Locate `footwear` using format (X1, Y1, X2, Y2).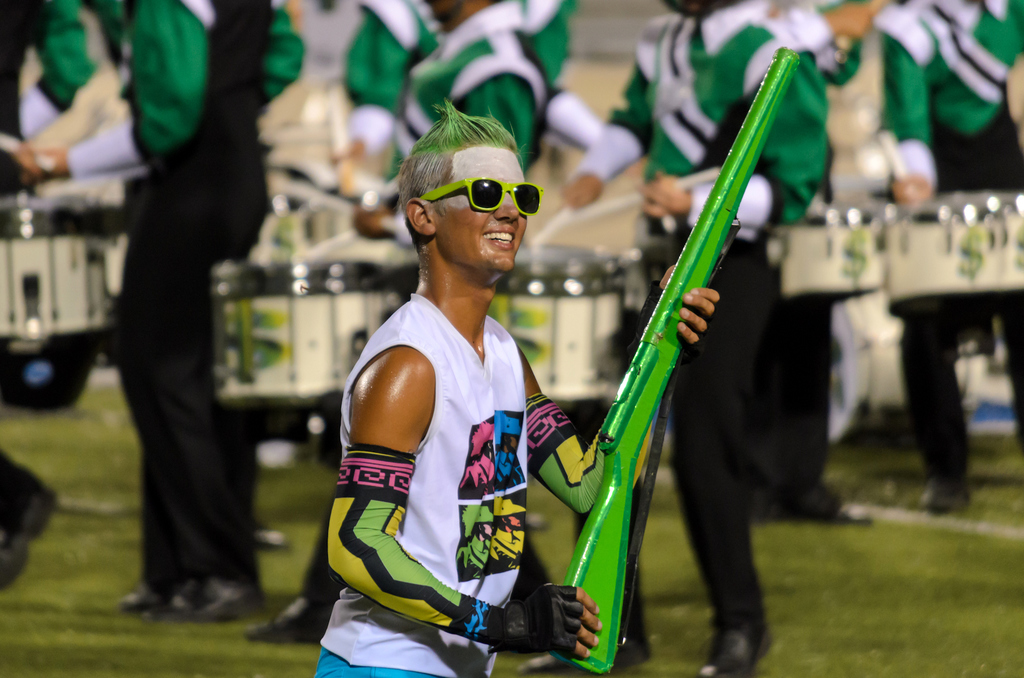
(516, 624, 655, 675).
